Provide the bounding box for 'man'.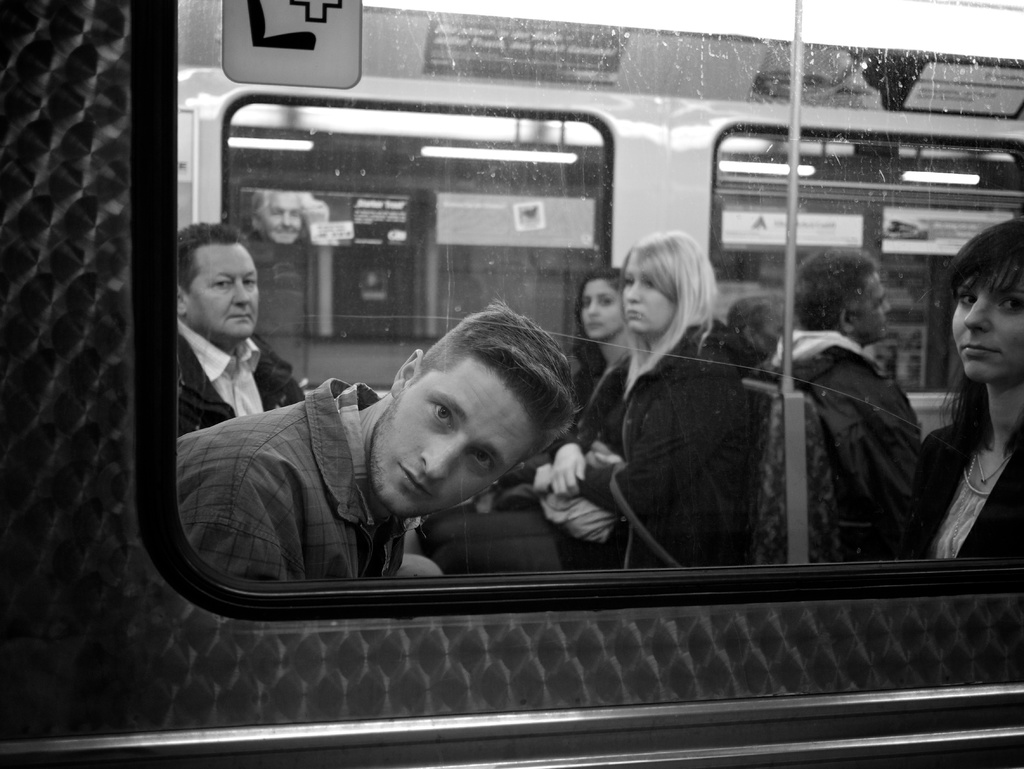
753/248/924/560.
